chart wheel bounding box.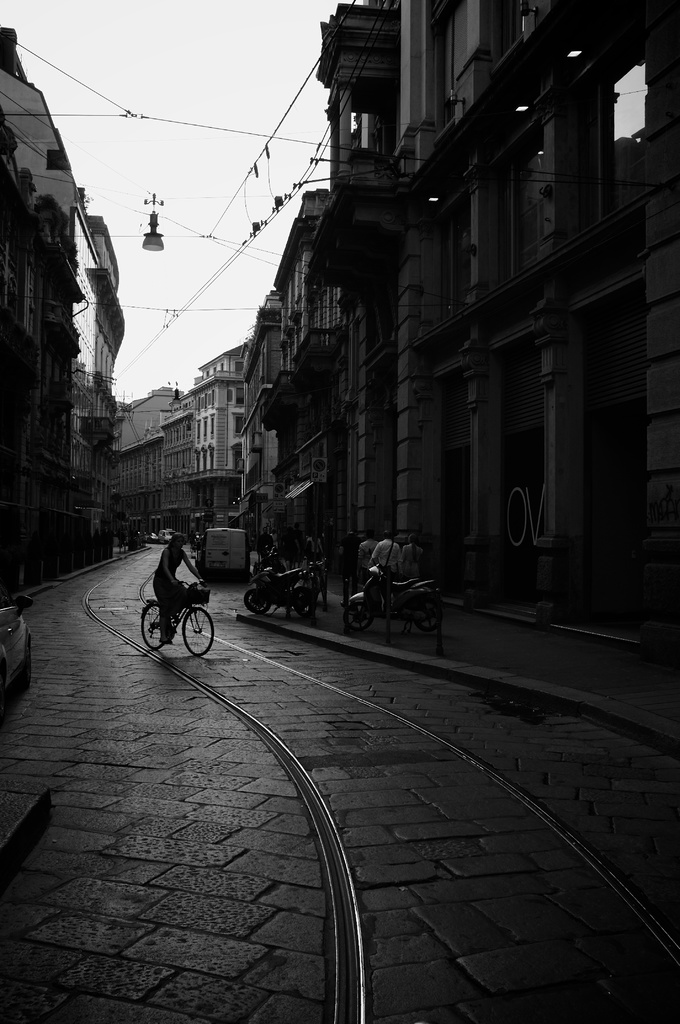
Charted: pyautogui.locateOnScreen(298, 587, 312, 611).
